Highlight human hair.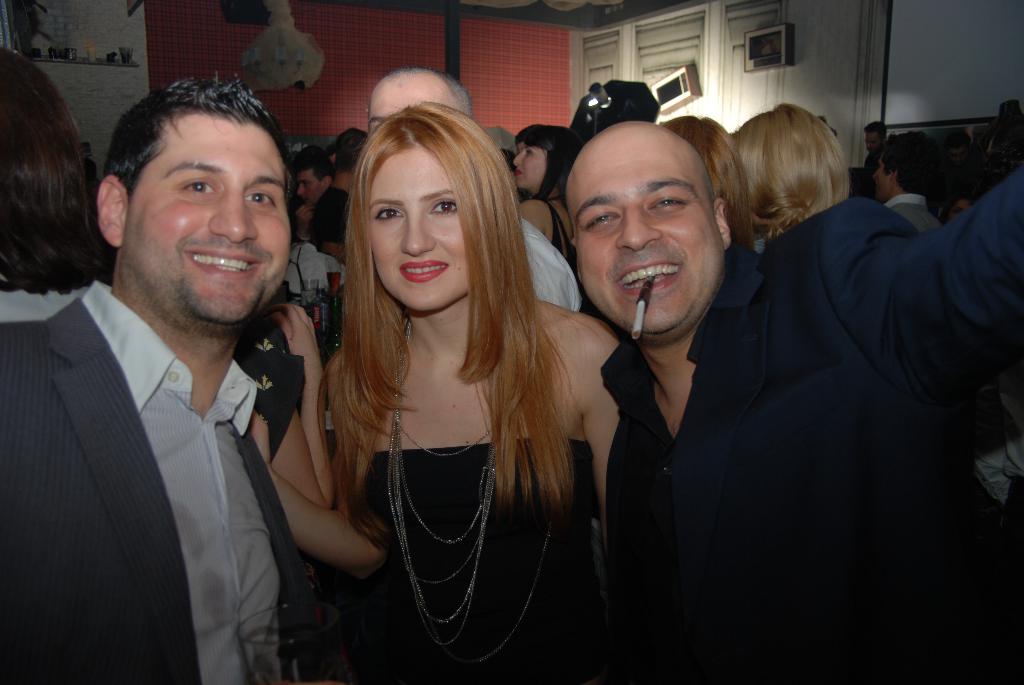
Highlighted region: <bbox>310, 81, 586, 563</bbox>.
